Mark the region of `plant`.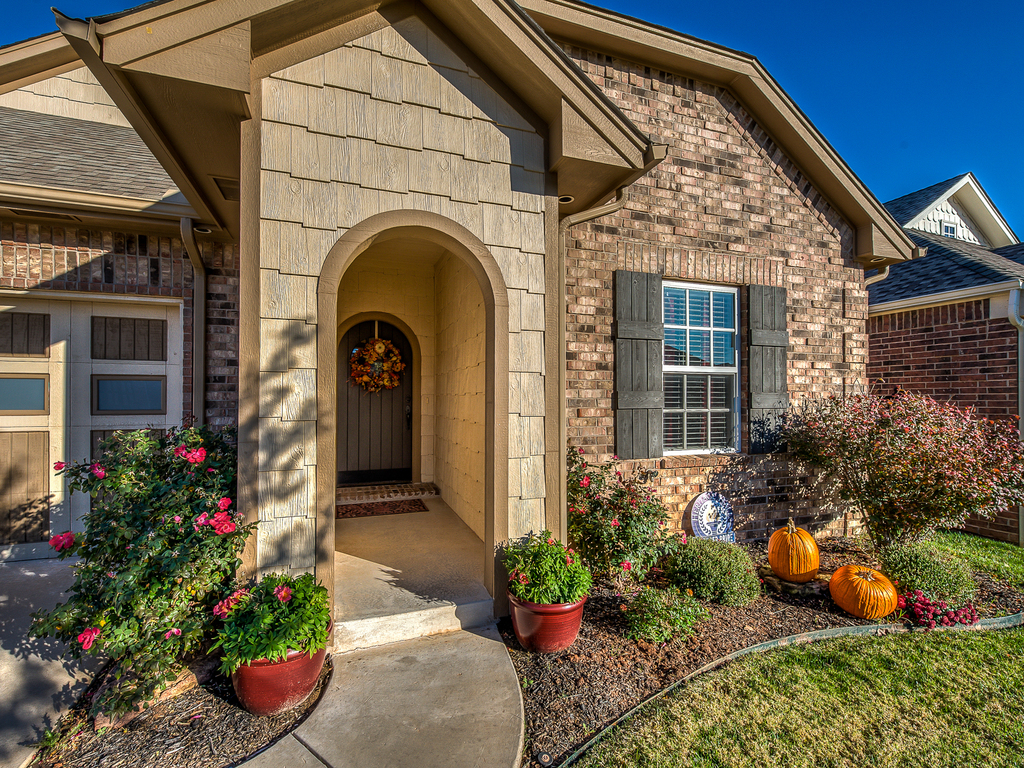
Region: (355,331,431,406).
